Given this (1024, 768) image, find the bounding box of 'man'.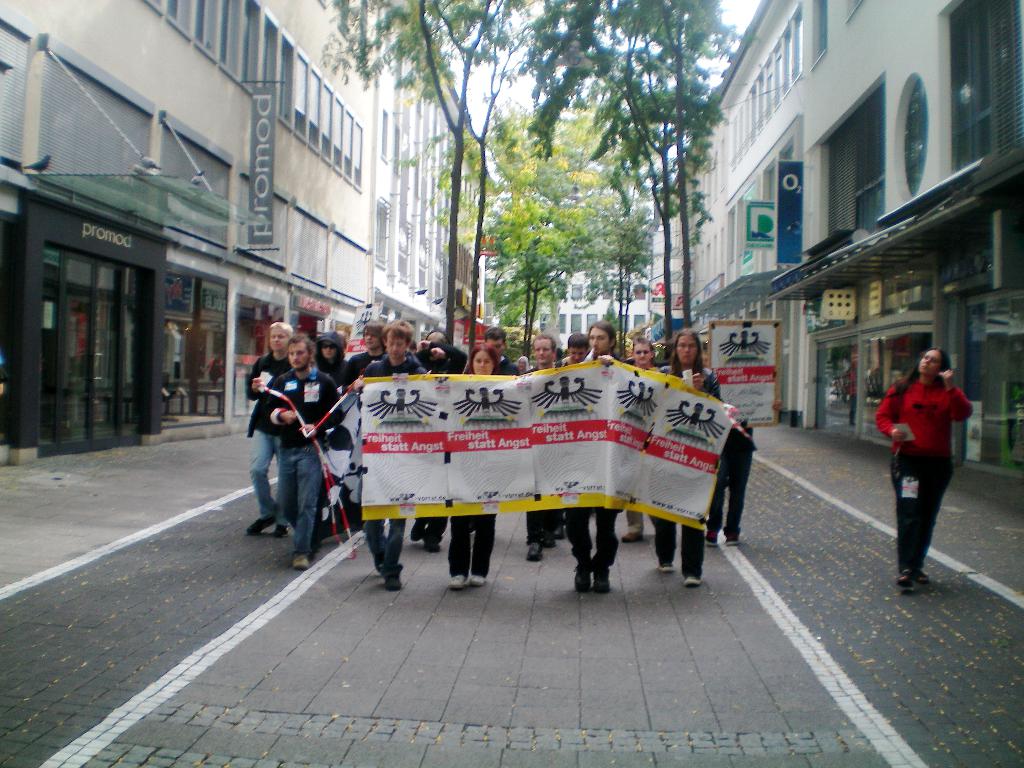
(x1=619, y1=335, x2=660, y2=542).
